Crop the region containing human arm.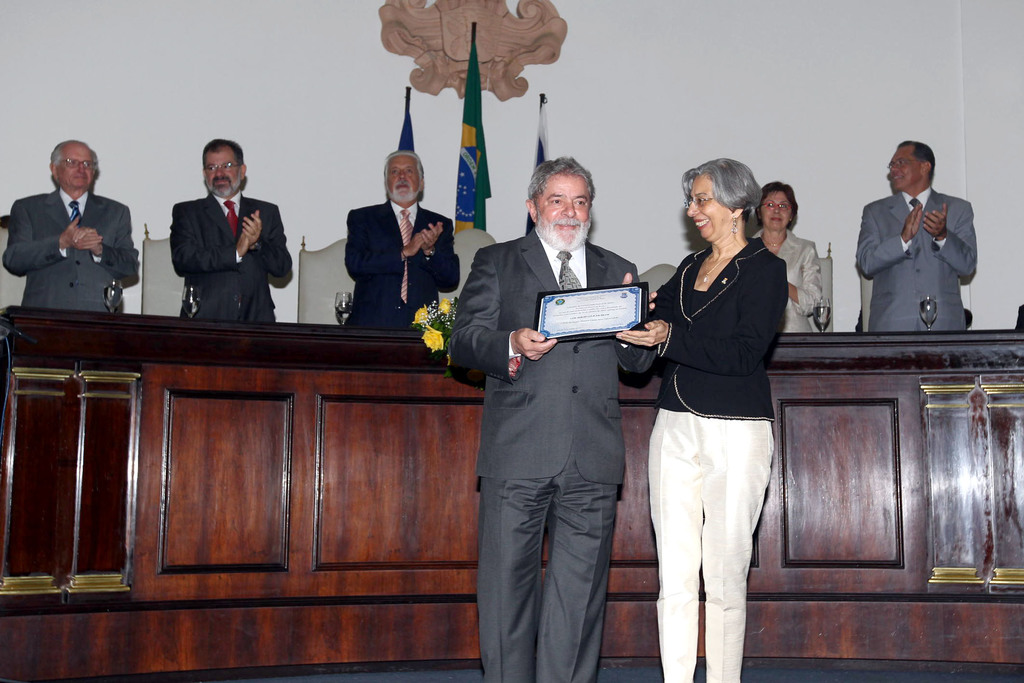
Crop region: {"left": 917, "top": 193, "right": 981, "bottom": 283}.
